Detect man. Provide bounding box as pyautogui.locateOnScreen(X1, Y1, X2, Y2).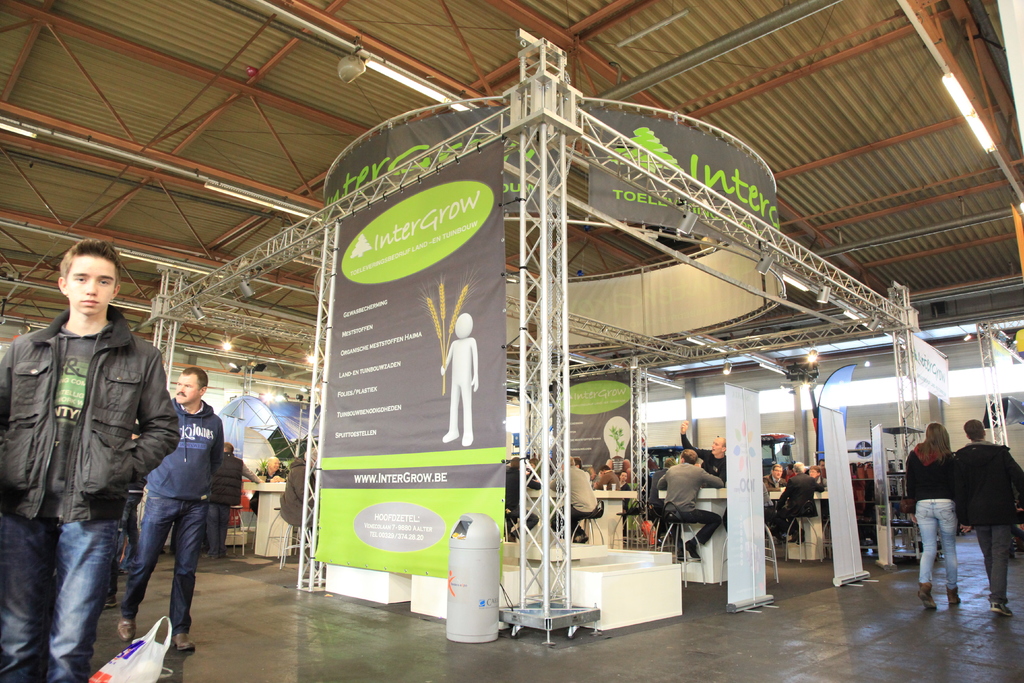
pyautogui.locateOnScreen(0, 237, 180, 682).
